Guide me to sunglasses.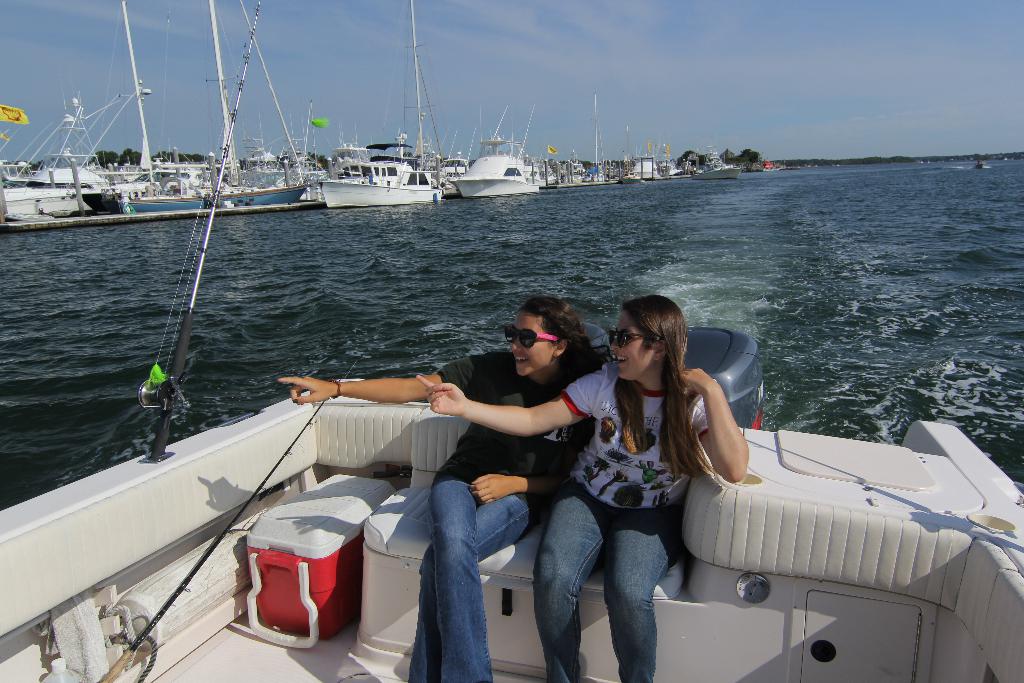
Guidance: region(506, 325, 561, 346).
